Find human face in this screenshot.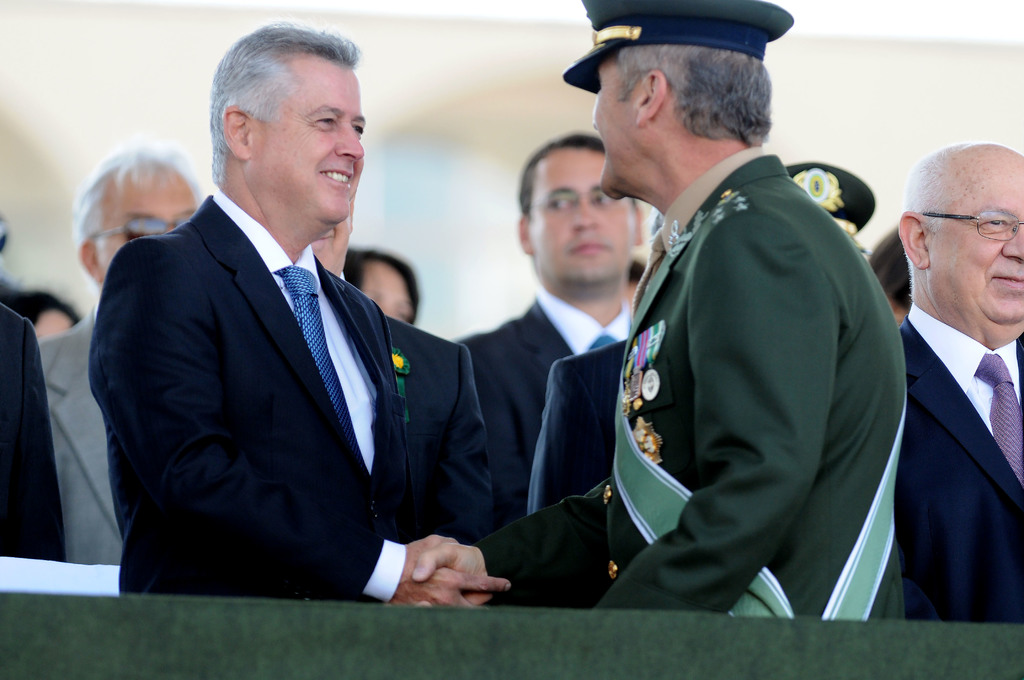
The bounding box for human face is bbox=[593, 59, 639, 205].
